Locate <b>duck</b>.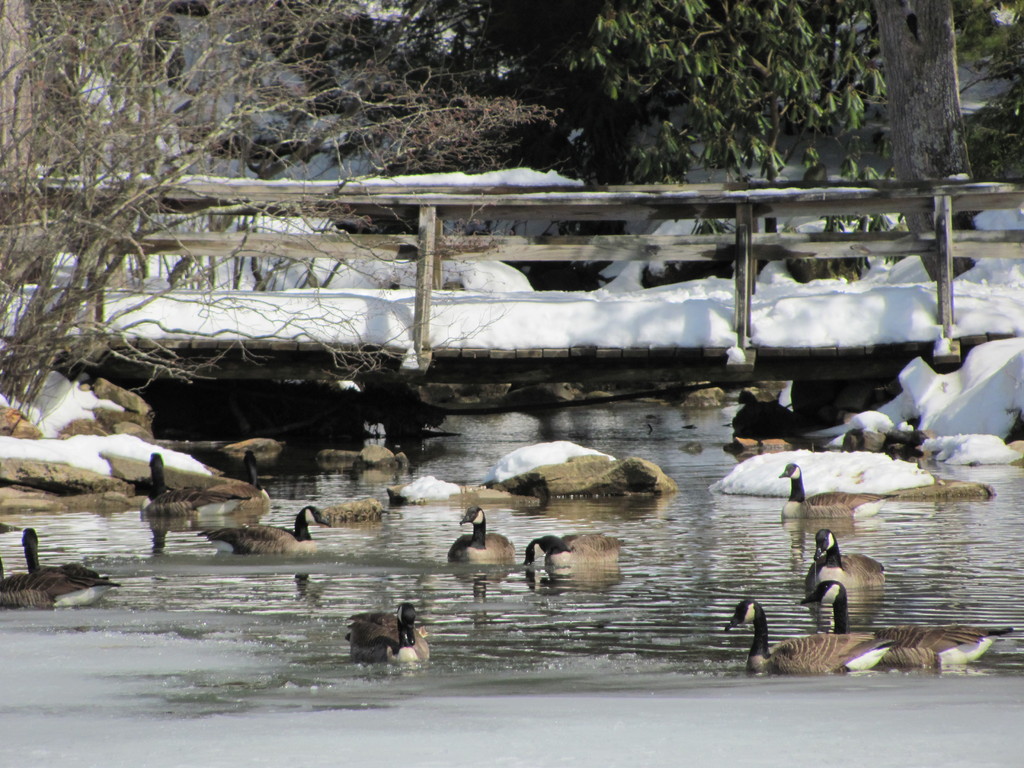
Bounding box: locate(719, 598, 878, 673).
